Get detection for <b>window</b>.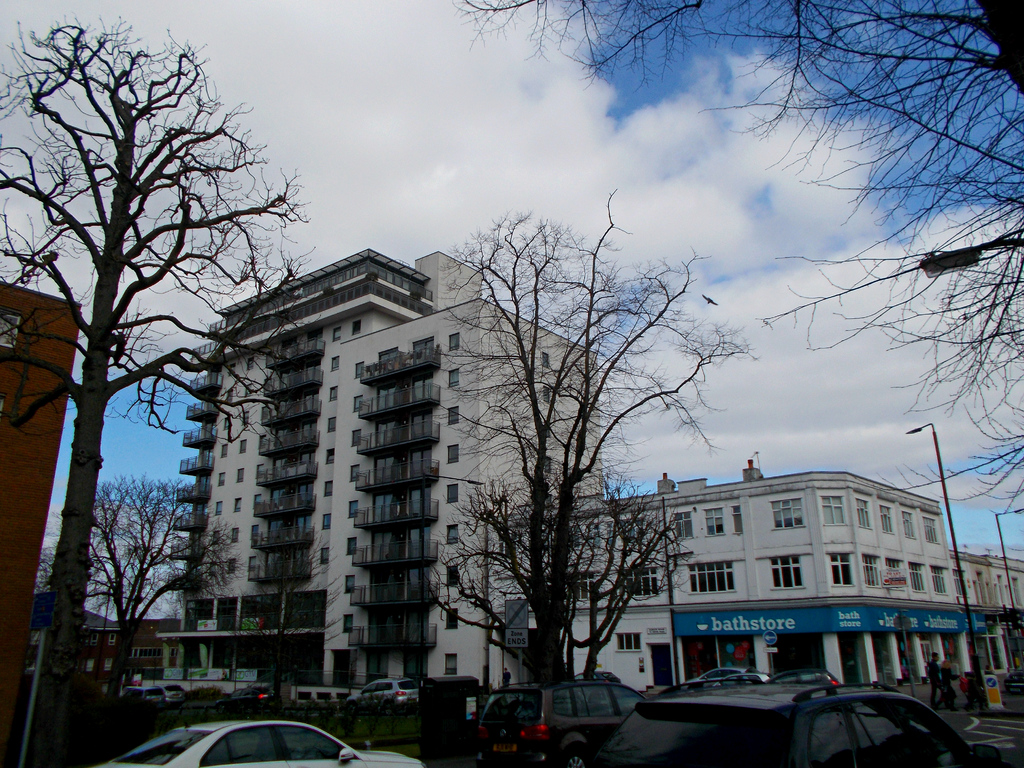
Detection: detection(239, 437, 247, 454).
